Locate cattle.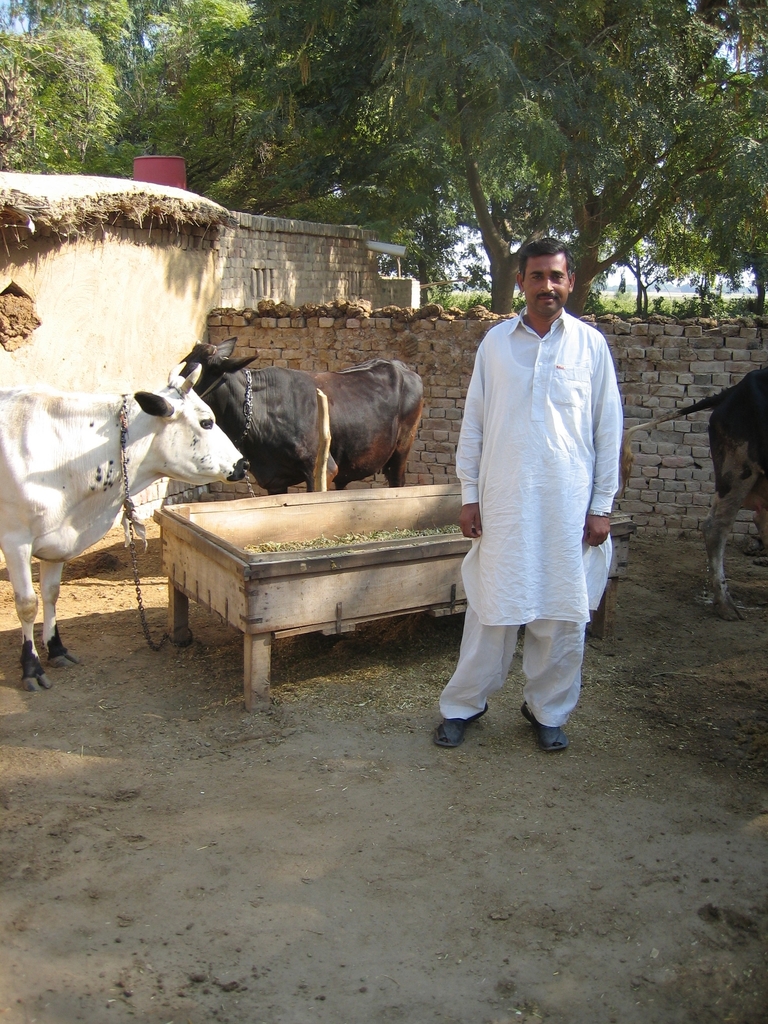
Bounding box: [left=186, top=351, right=451, bottom=500].
